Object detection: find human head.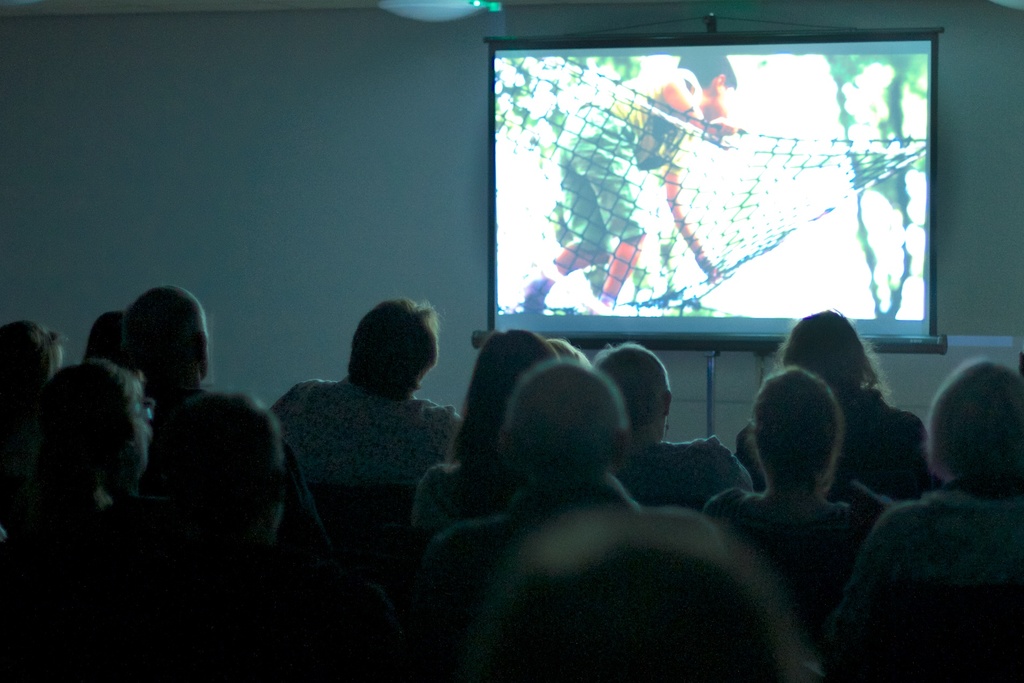
781,309,869,400.
